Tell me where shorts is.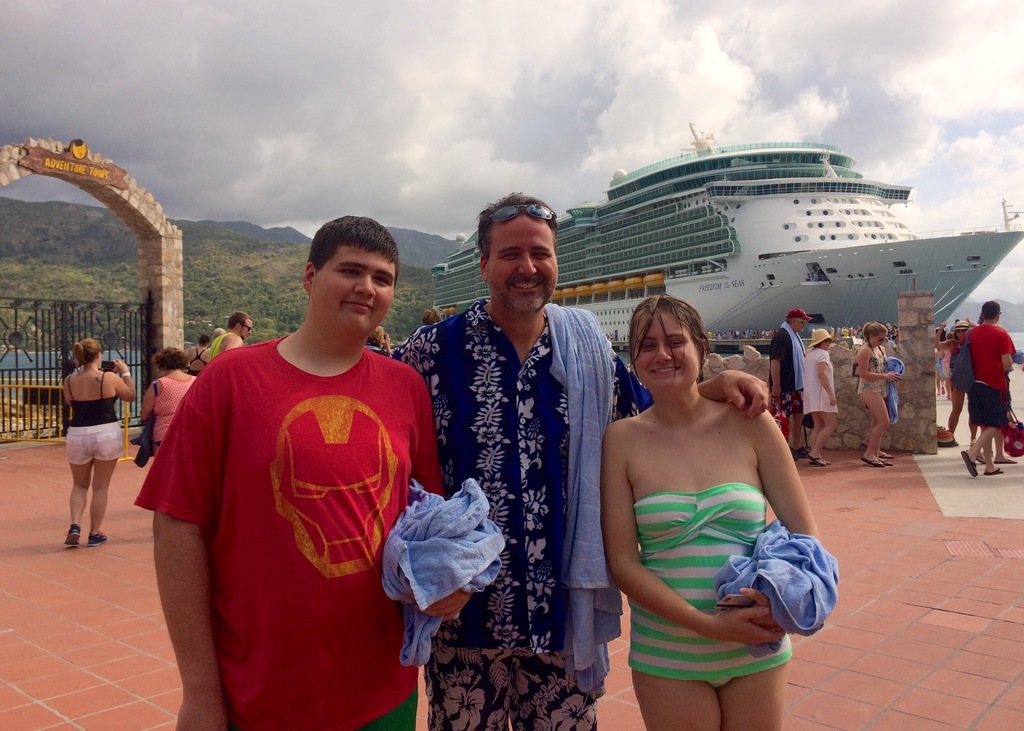
shorts is at <box>63,422,125,467</box>.
